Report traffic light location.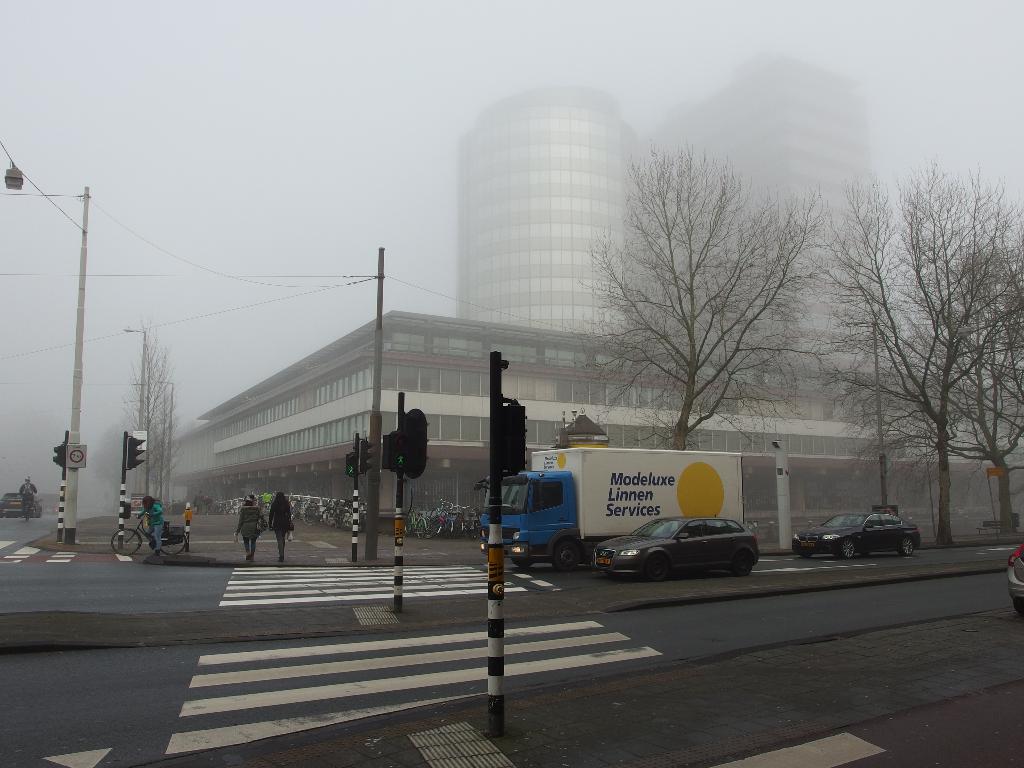
Report: (x1=402, y1=407, x2=429, y2=479).
